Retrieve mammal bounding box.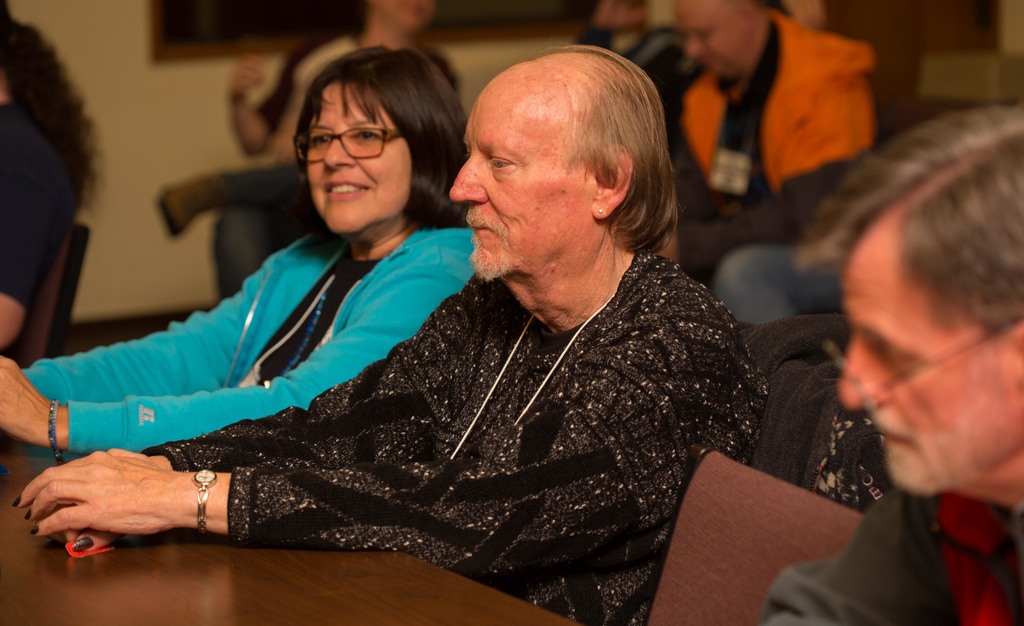
Bounding box: [755, 100, 1023, 625].
